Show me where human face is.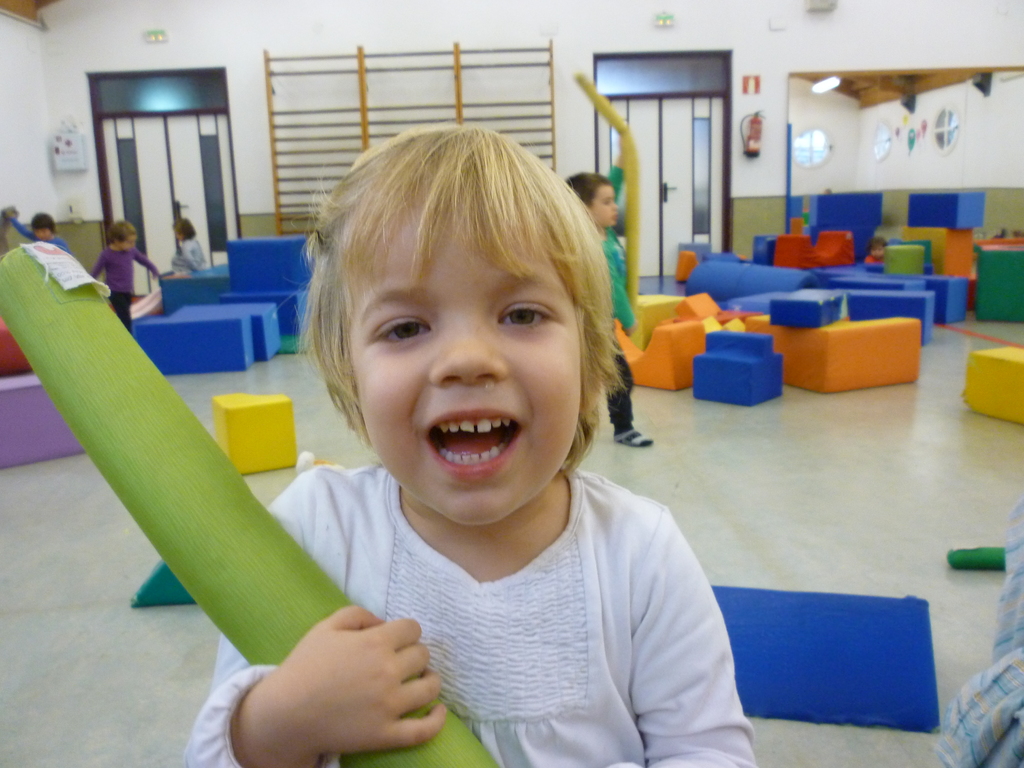
human face is at box=[346, 180, 577, 525].
